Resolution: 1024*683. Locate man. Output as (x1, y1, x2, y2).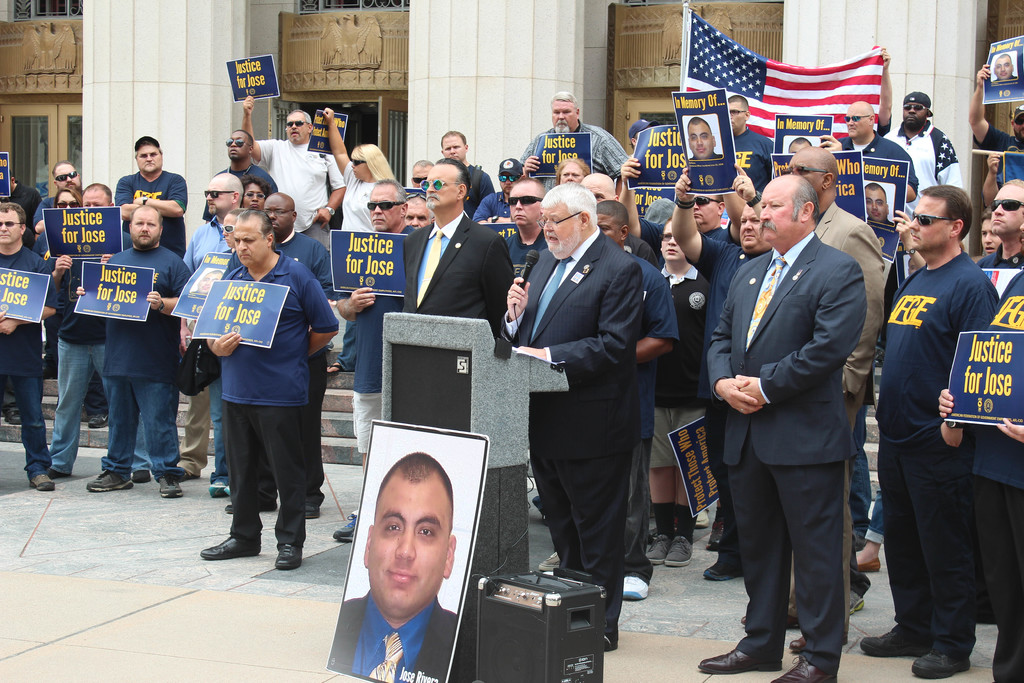
(328, 177, 420, 542).
